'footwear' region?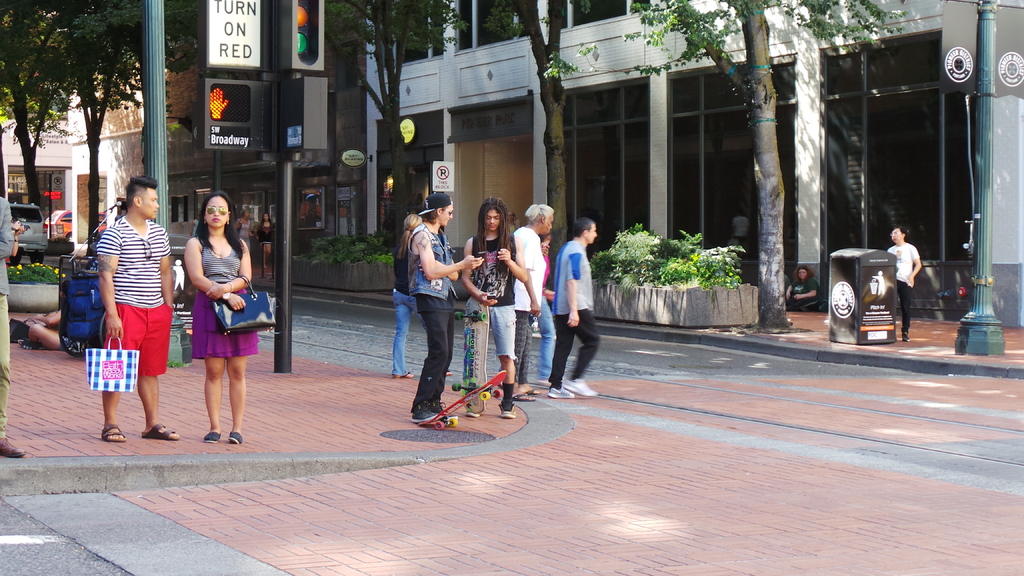
crop(509, 390, 534, 401)
